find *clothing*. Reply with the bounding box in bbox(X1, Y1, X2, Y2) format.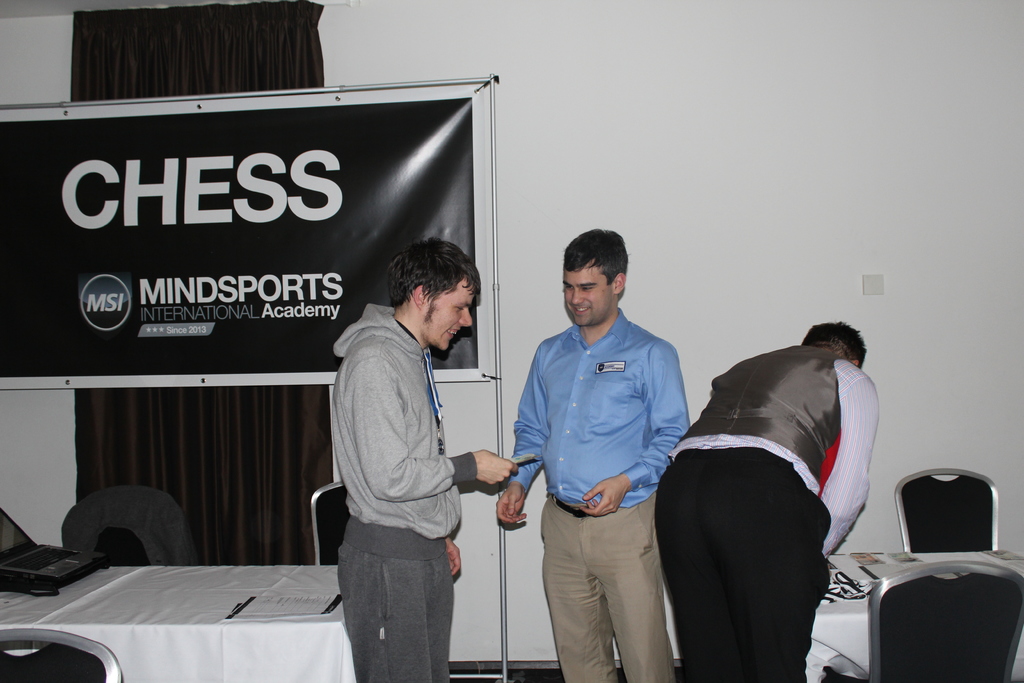
bbox(330, 301, 481, 682).
